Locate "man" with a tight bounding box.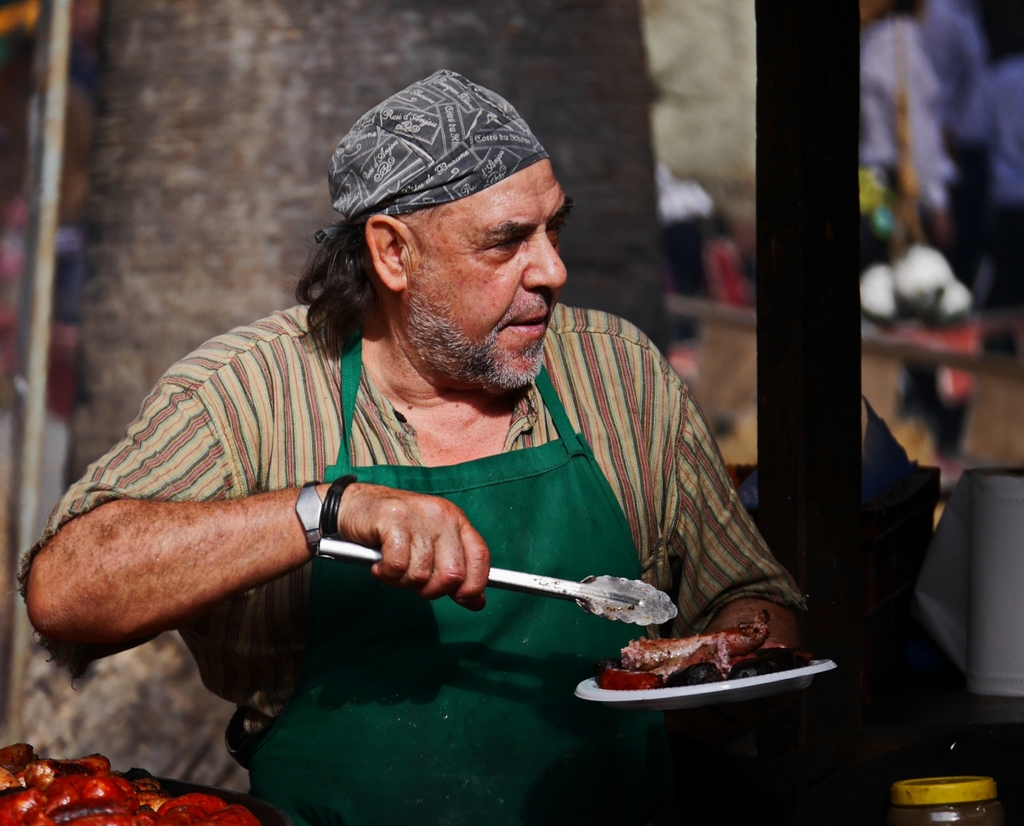
29:67:822:825.
